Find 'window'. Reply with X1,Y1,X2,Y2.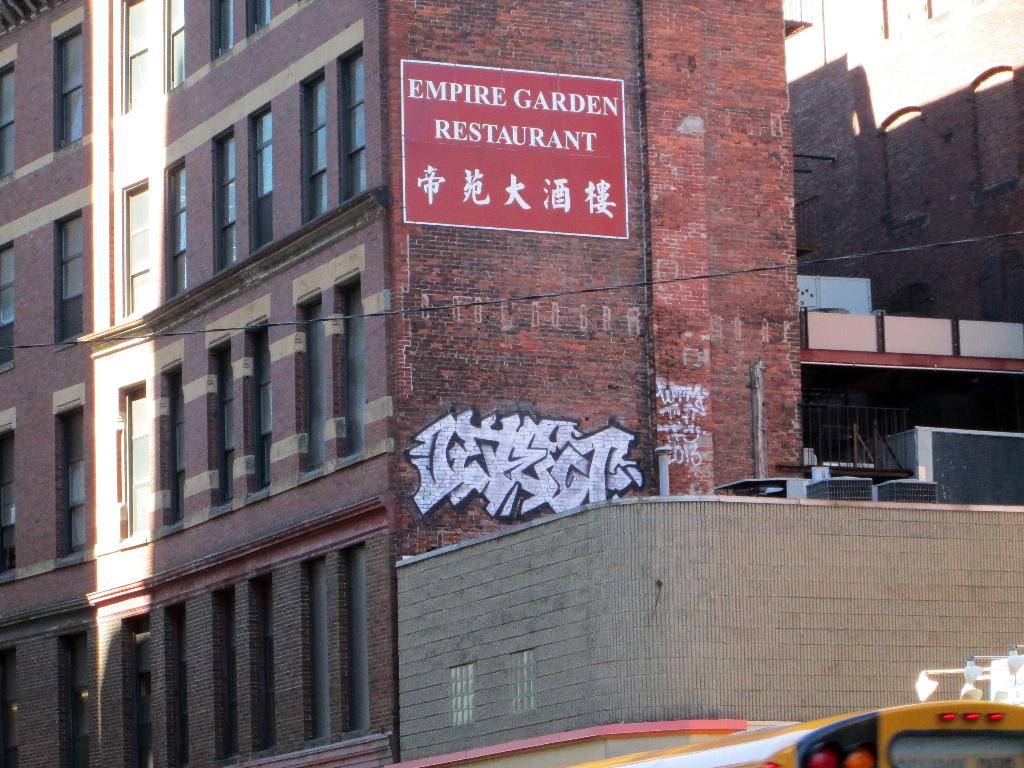
62,218,88,338.
